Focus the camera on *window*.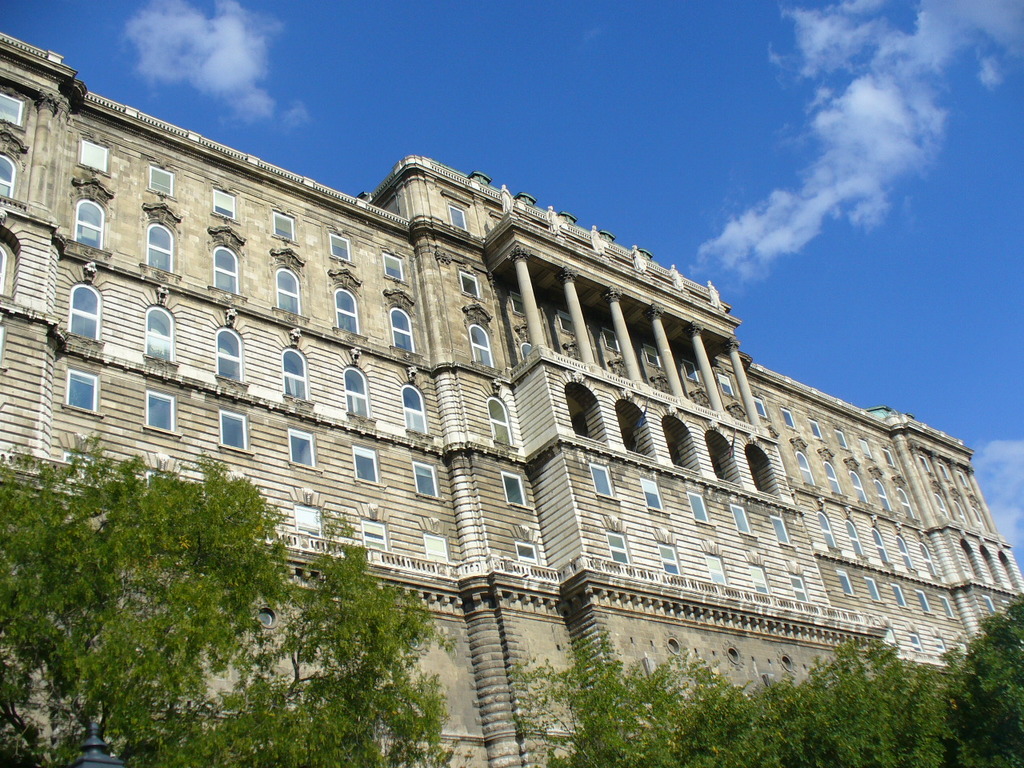
Focus region: Rect(871, 527, 887, 567).
